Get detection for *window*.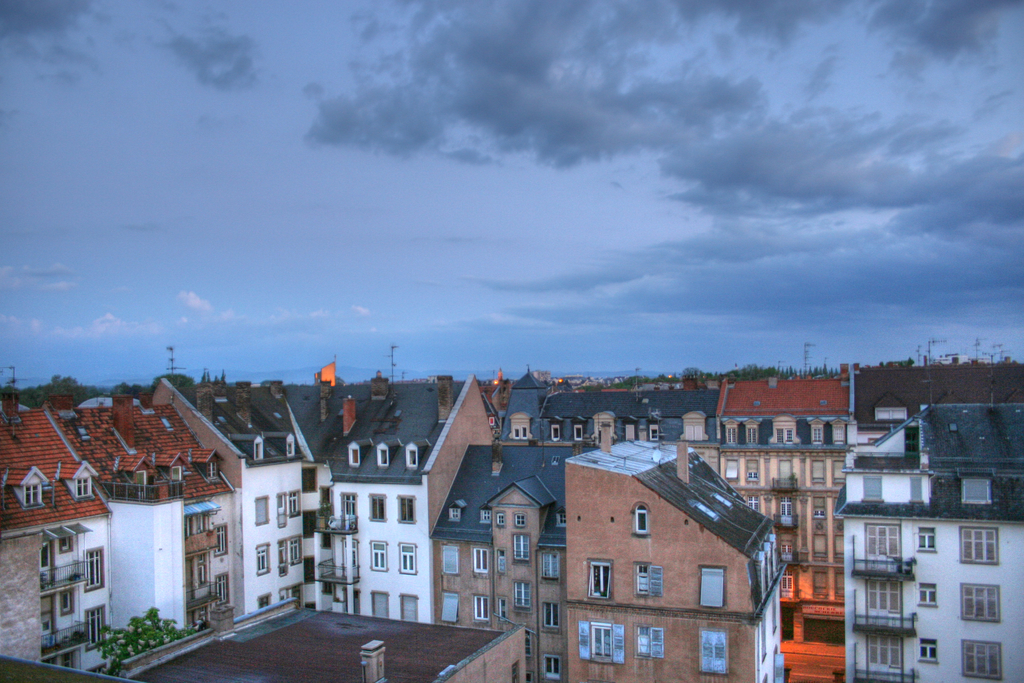
Detection: [left=86, top=607, right=119, bottom=650].
